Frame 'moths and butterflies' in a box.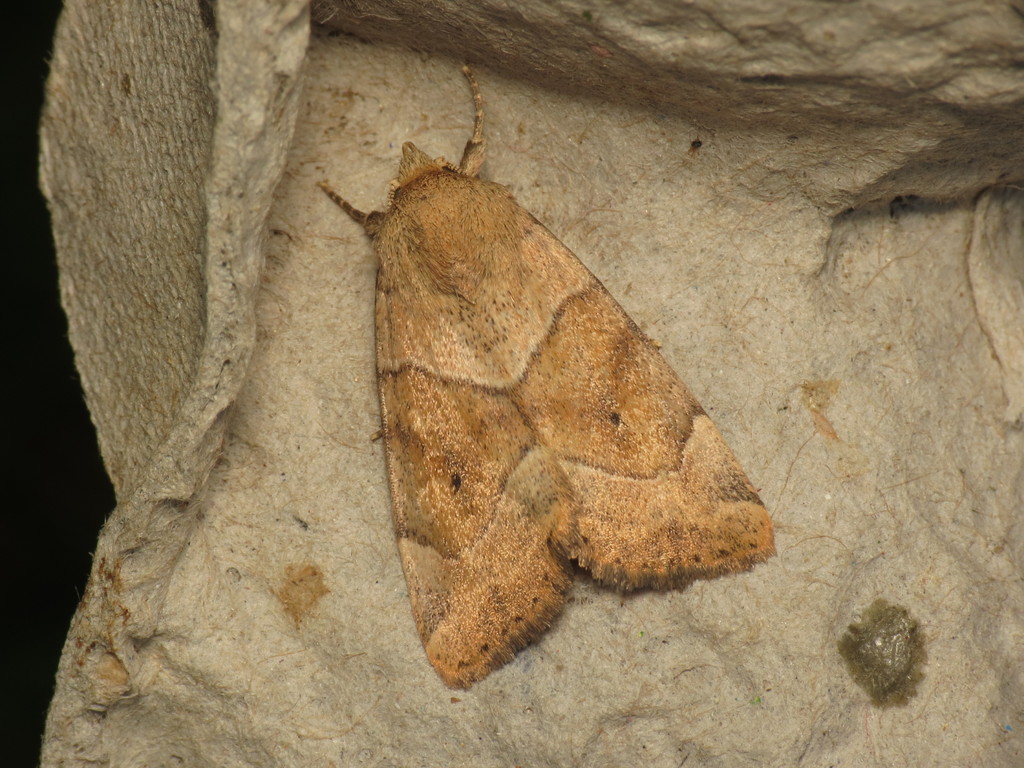
bbox=(319, 64, 776, 688).
